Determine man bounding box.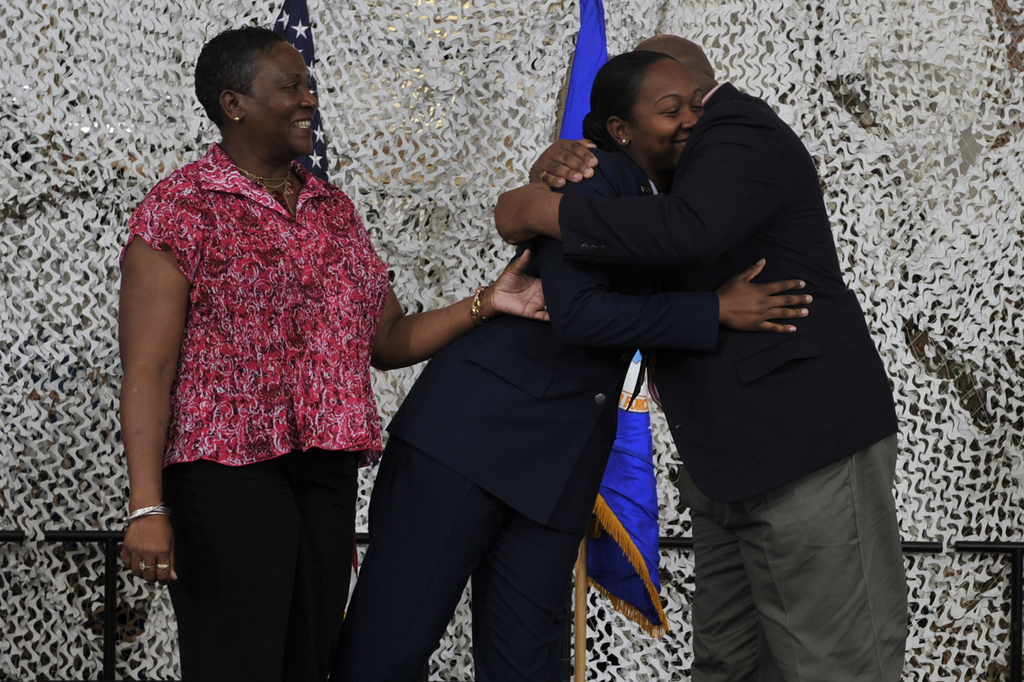
Determined: pyautogui.locateOnScreen(503, 48, 898, 625).
